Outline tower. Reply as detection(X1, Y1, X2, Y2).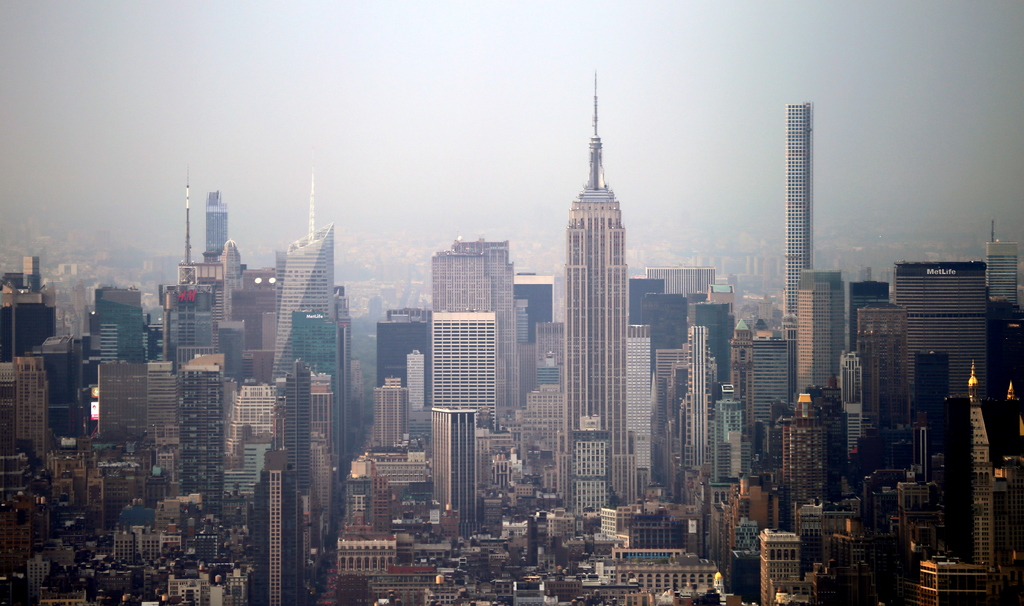
detection(851, 281, 888, 350).
